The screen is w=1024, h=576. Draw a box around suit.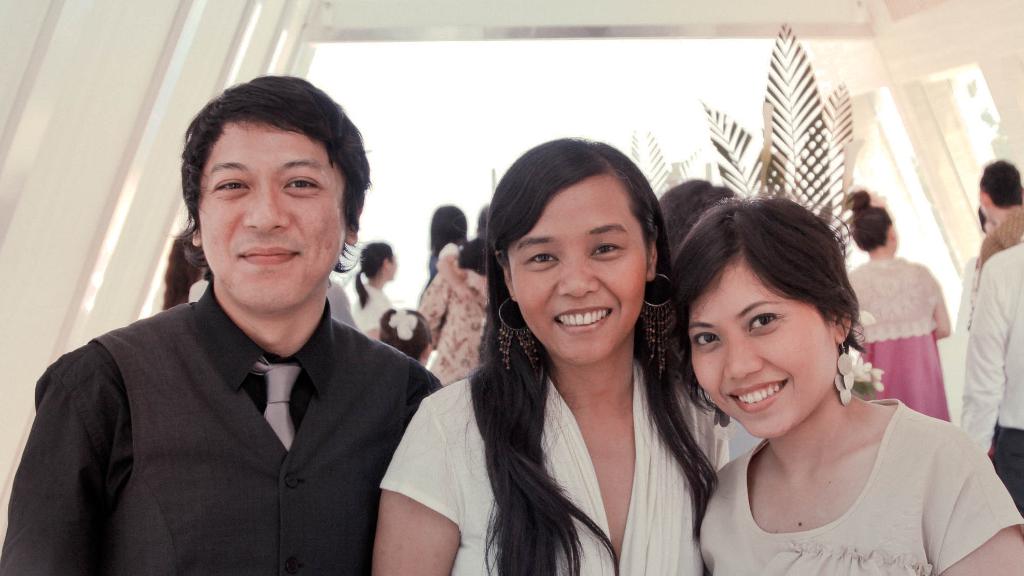
bbox(0, 294, 441, 575).
